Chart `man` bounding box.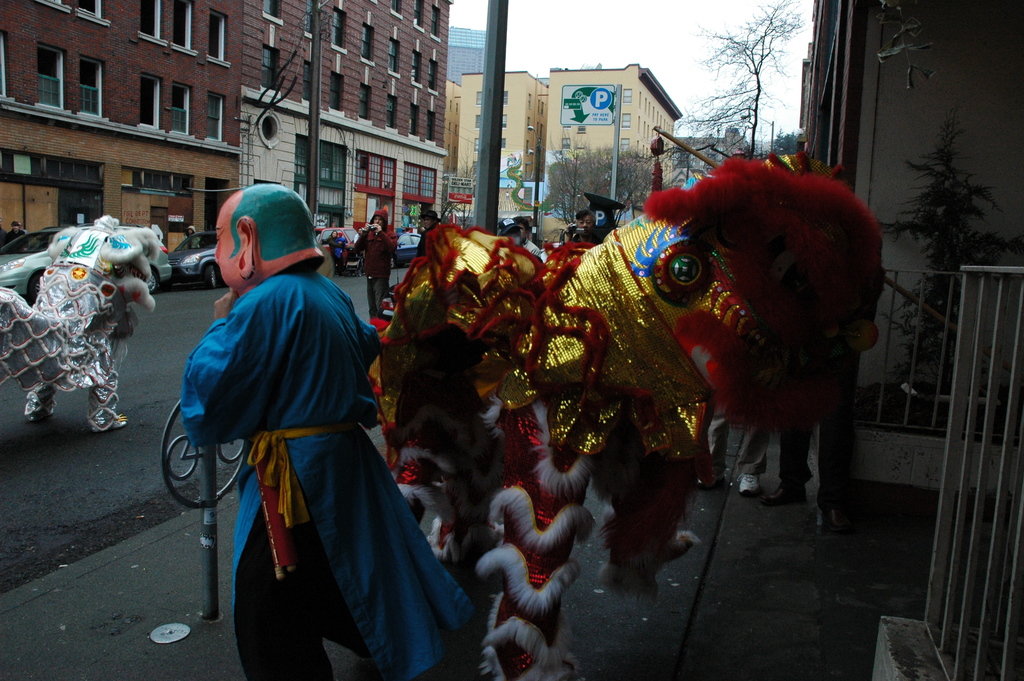
Charted: rect(566, 210, 604, 244).
